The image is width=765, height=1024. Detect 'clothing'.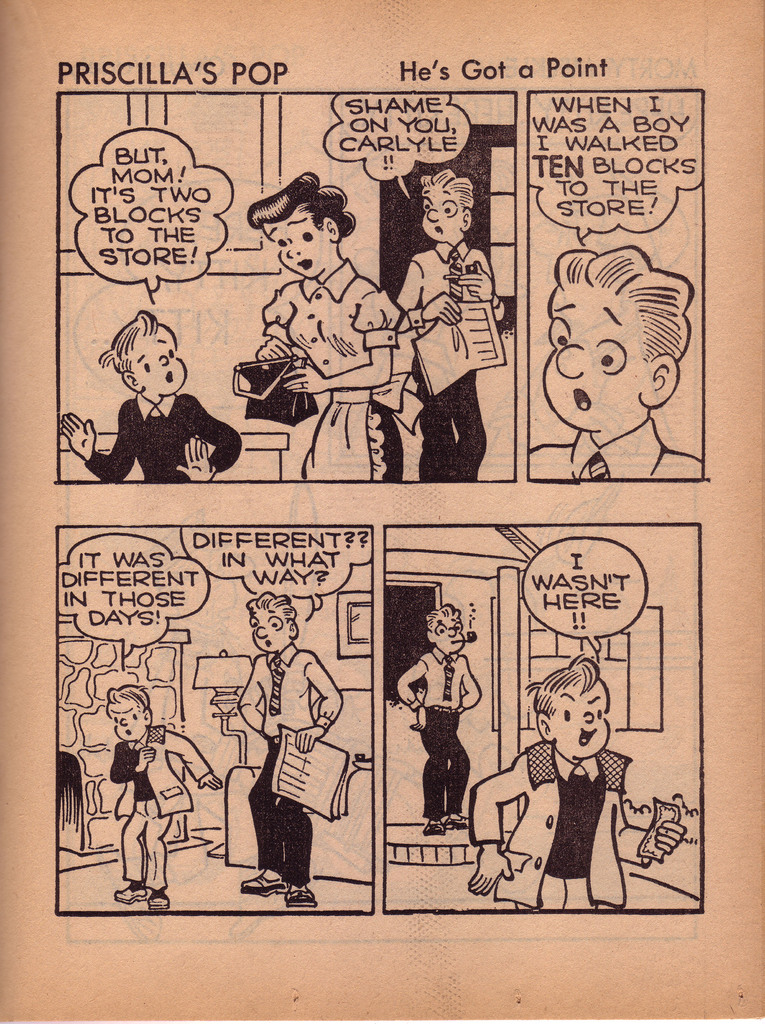
Detection: box(396, 239, 507, 483).
